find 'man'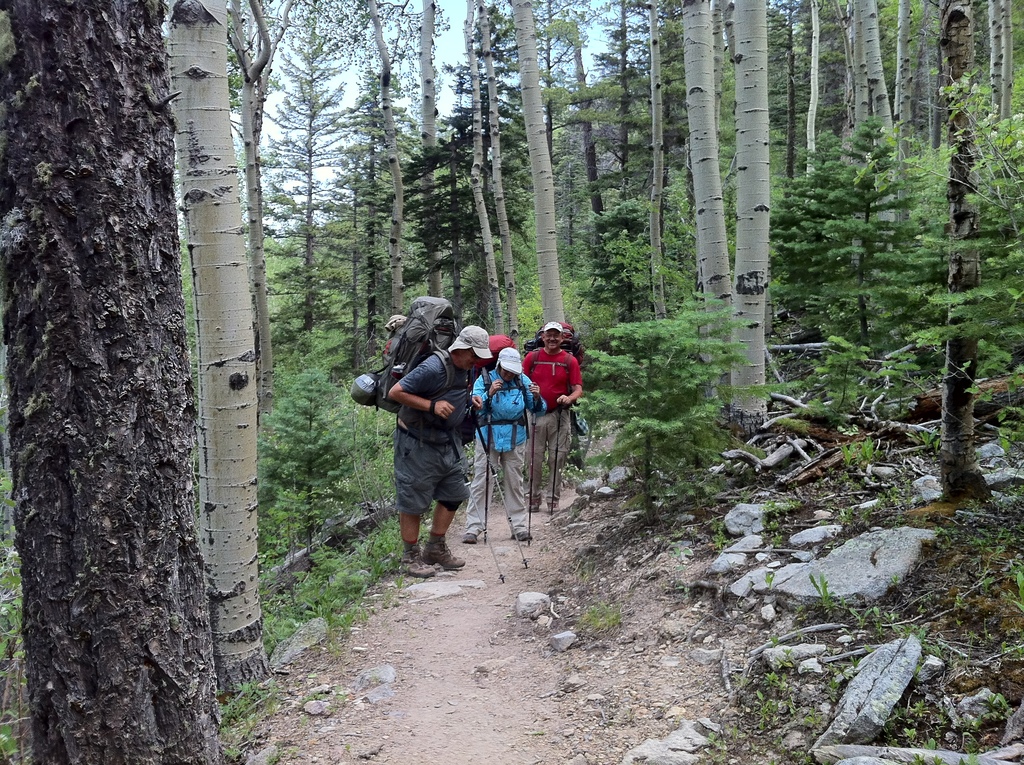
521:321:582:507
